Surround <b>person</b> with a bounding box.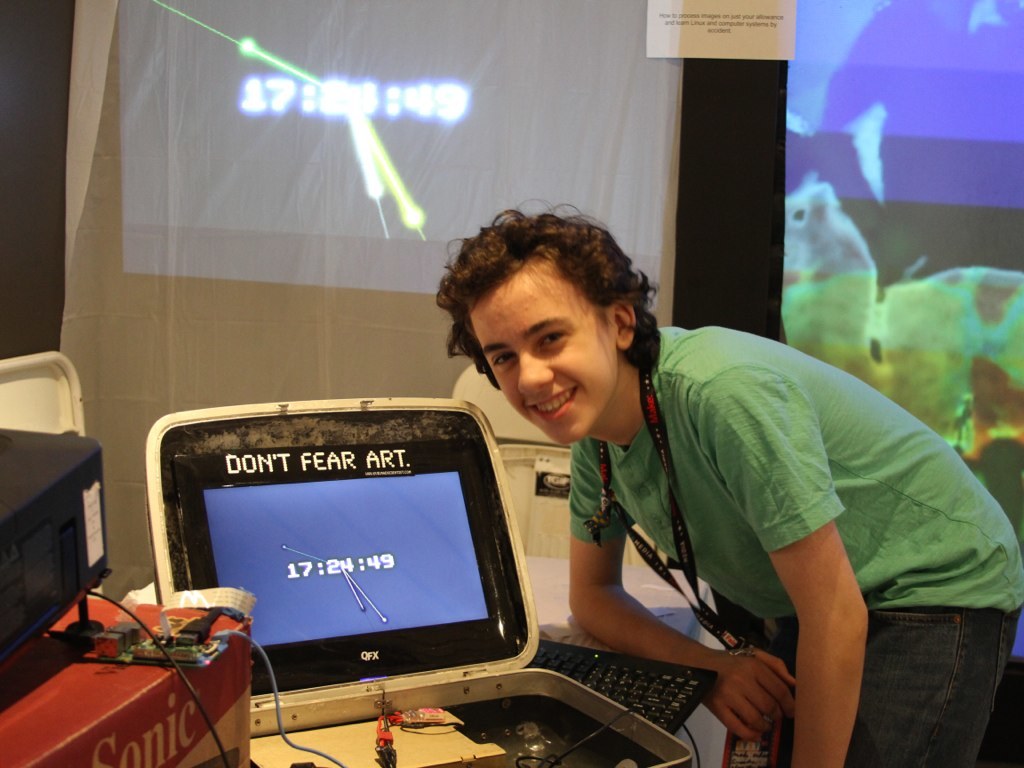
box(426, 200, 1023, 767).
